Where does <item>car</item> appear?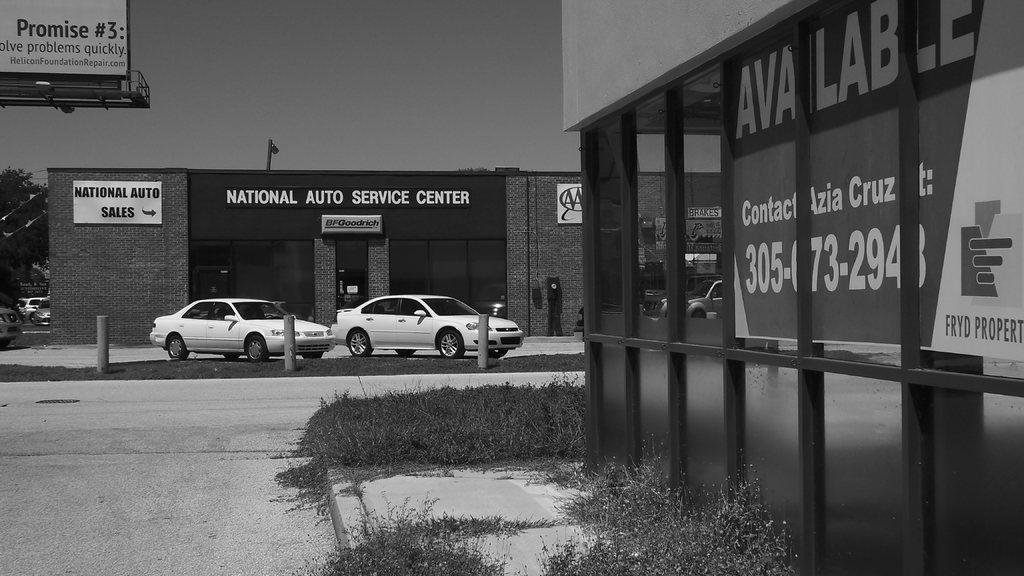
Appears at region(148, 298, 336, 361).
